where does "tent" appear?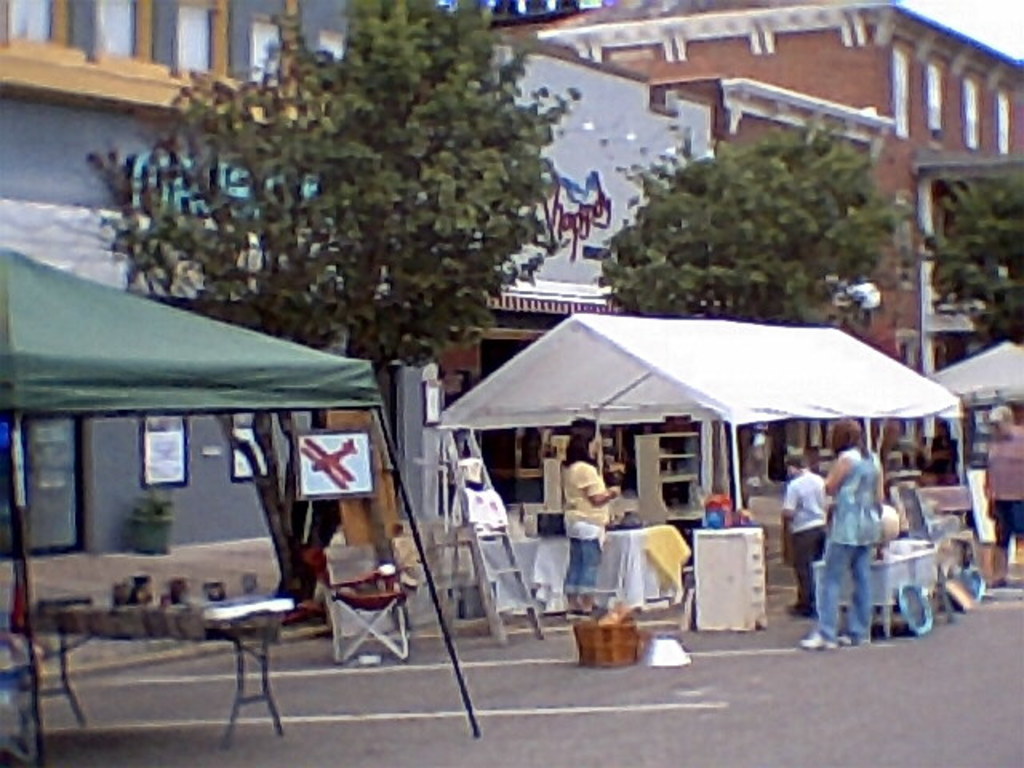
Appears at BBox(934, 336, 1022, 595).
